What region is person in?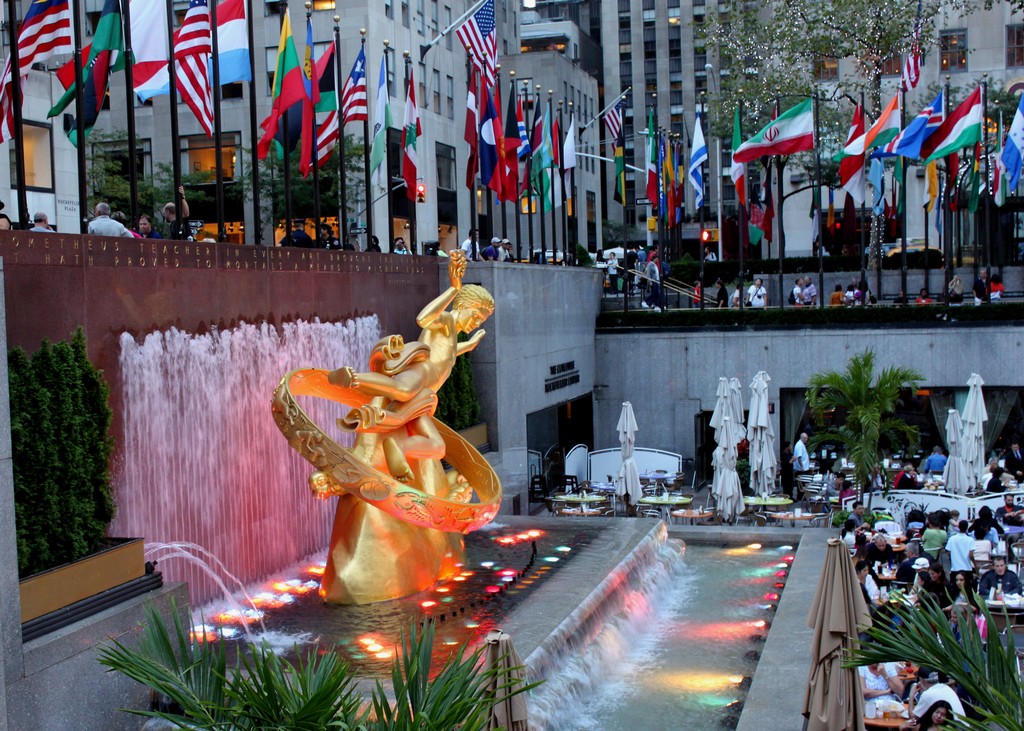
(left=369, top=230, right=391, bottom=255).
